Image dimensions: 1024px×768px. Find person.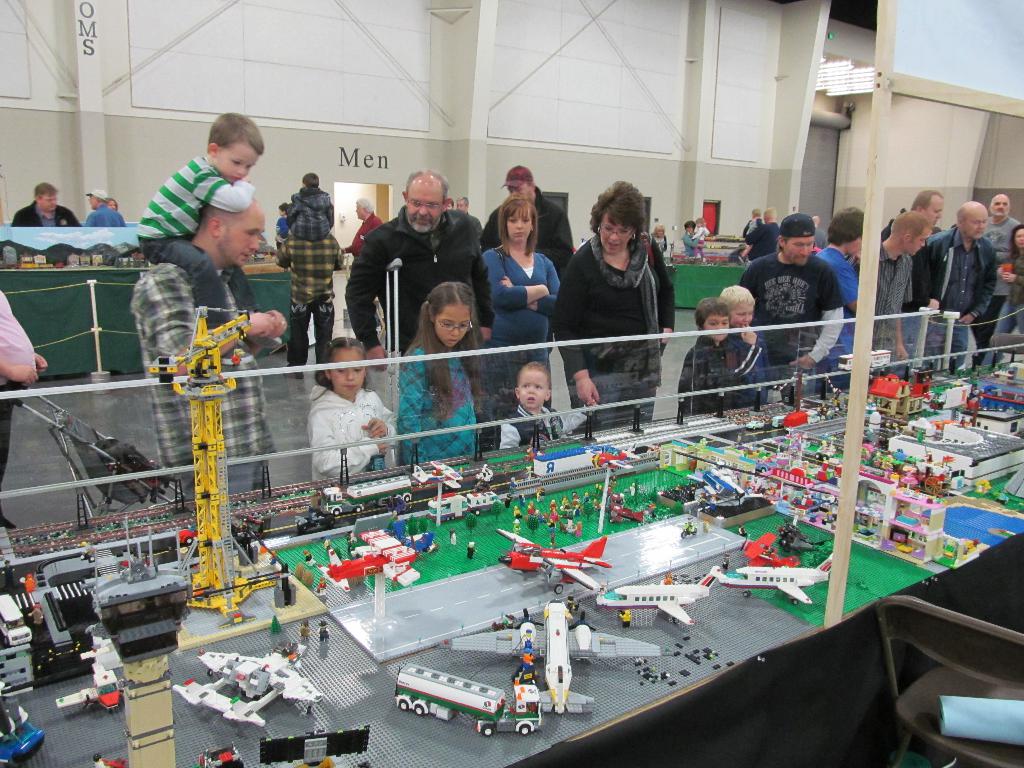
crop(80, 186, 128, 226).
